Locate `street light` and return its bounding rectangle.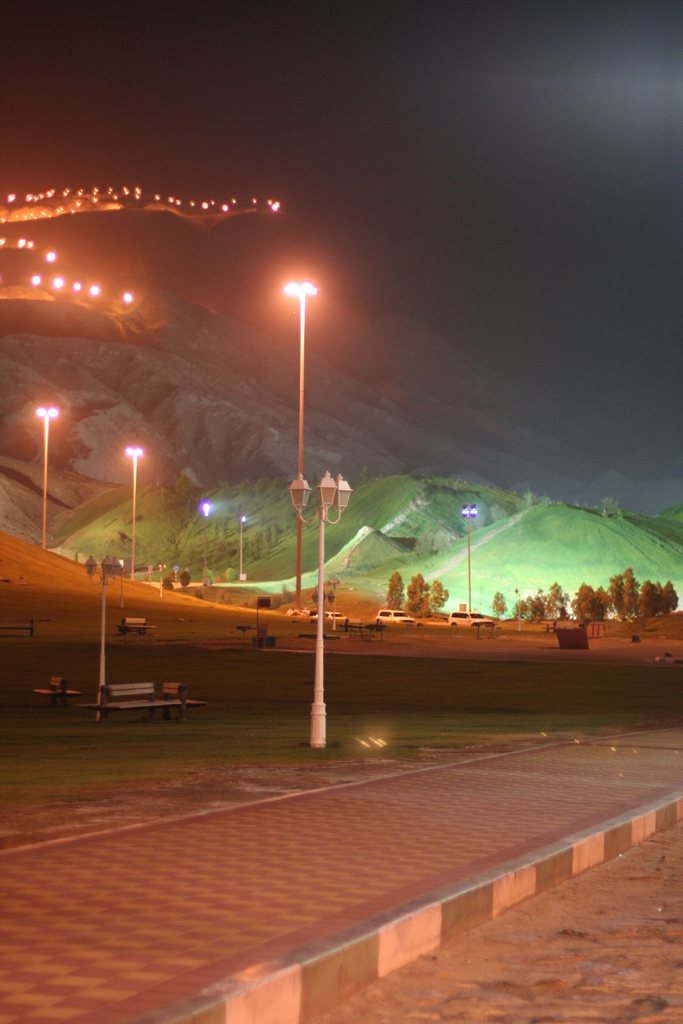
(left=33, top=403, right=58, bottom=550).
